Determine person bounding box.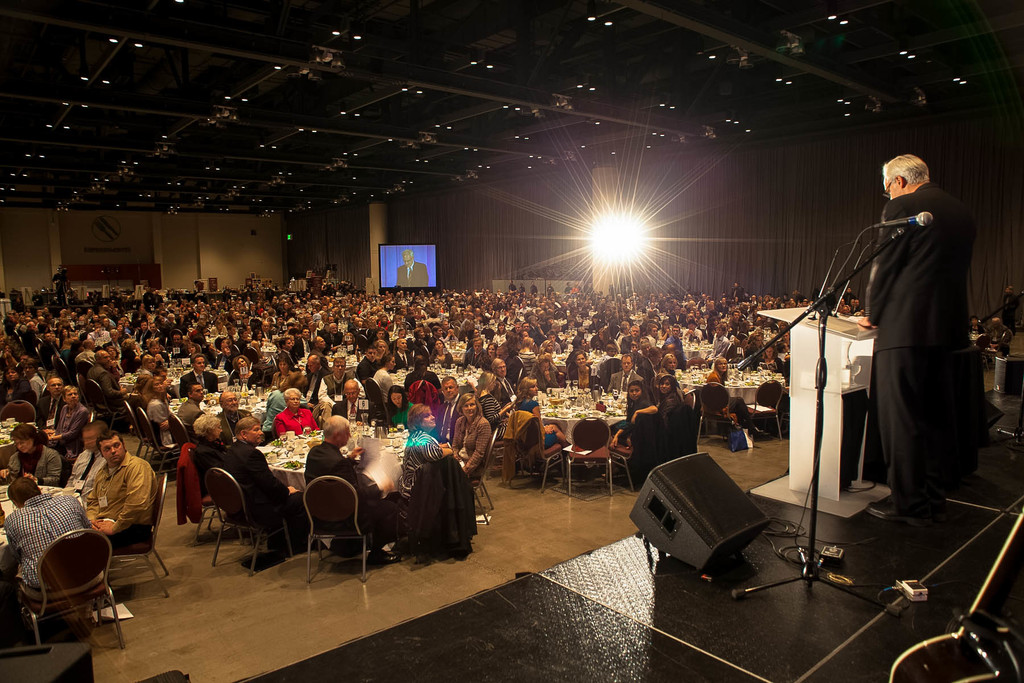
Determined: 452, 391, 495, 477.
